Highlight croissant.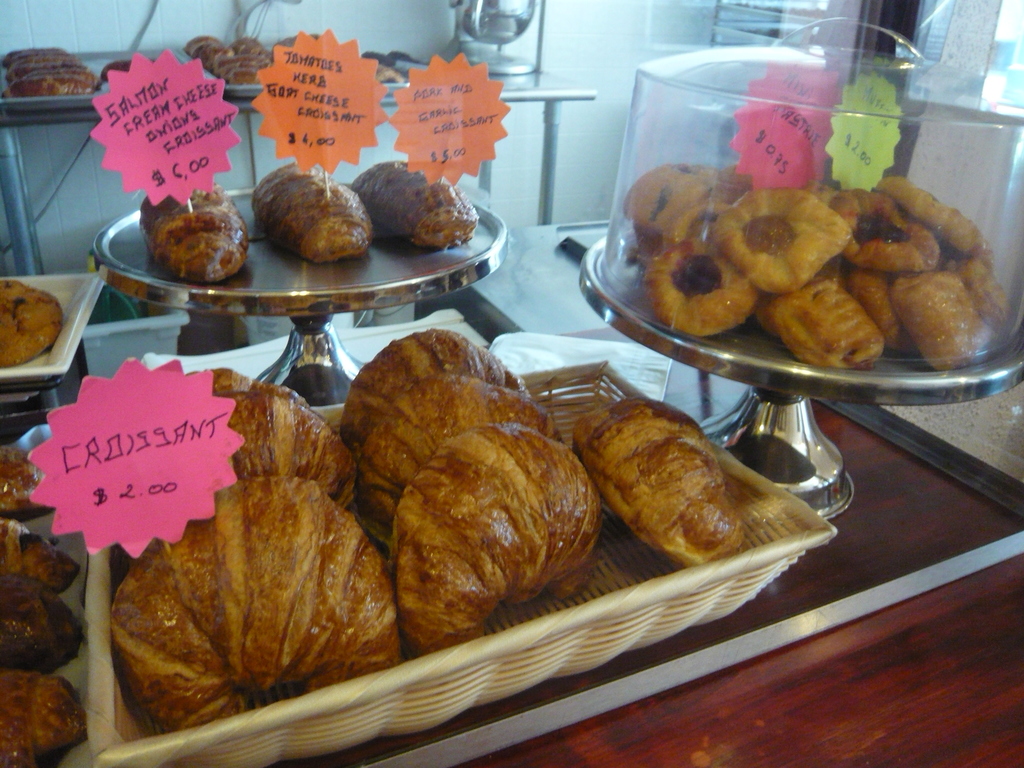
Highlighted region: rect(0, 450, 52, 521).
